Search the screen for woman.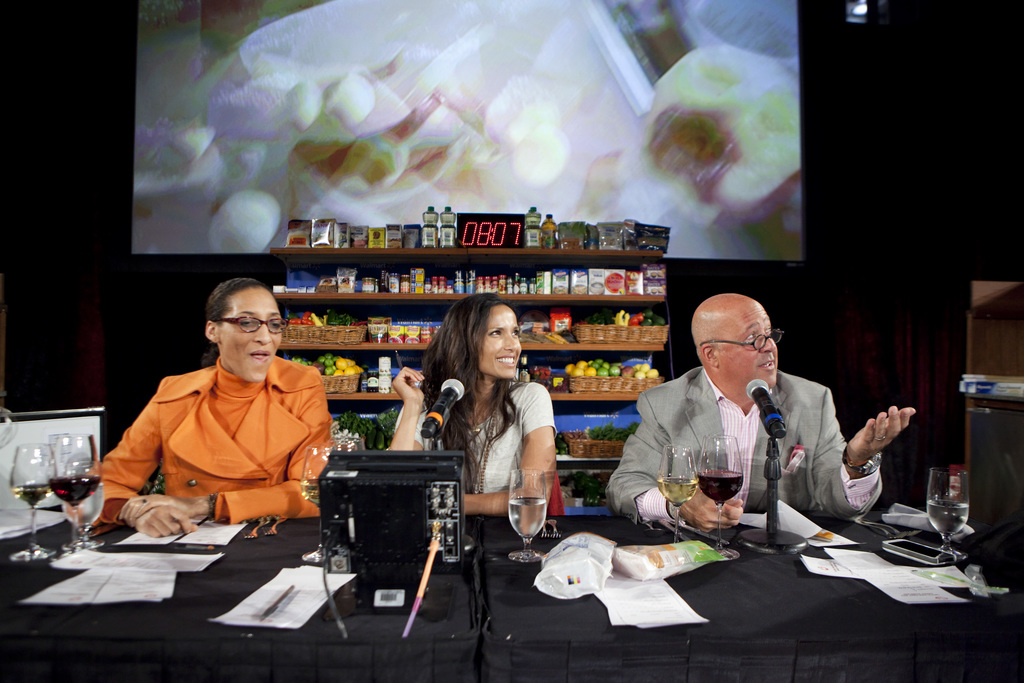
Found at Rect(419, 289, 562, 565).
